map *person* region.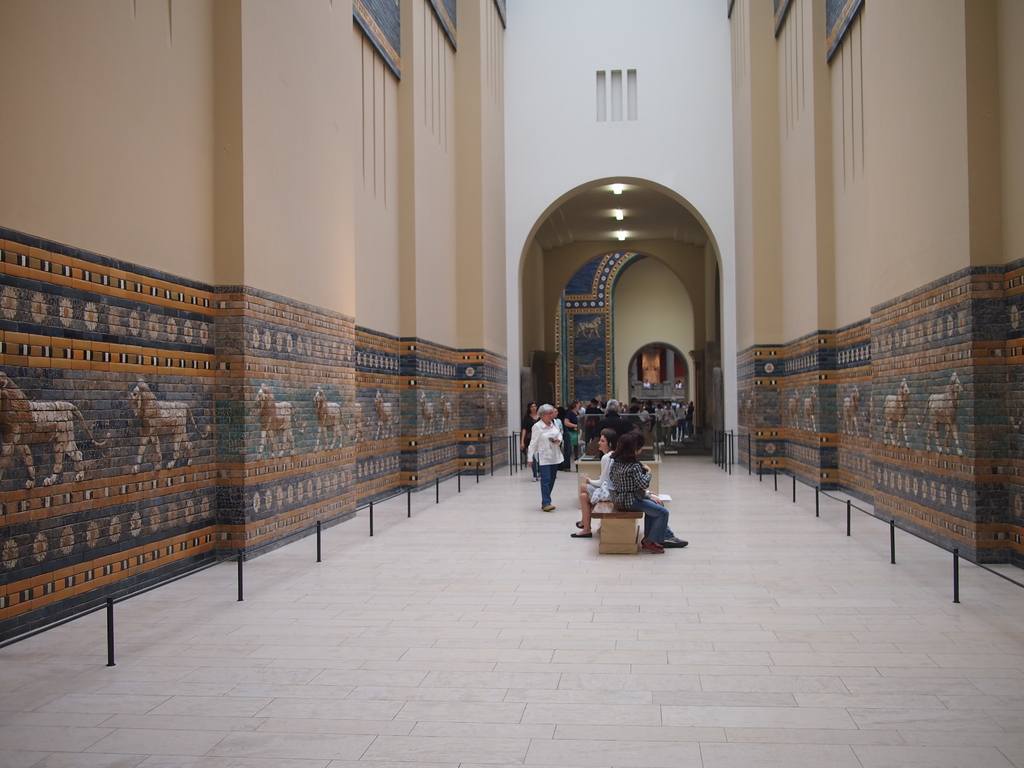
Mapped to crop(596, 398, 623, 429).
